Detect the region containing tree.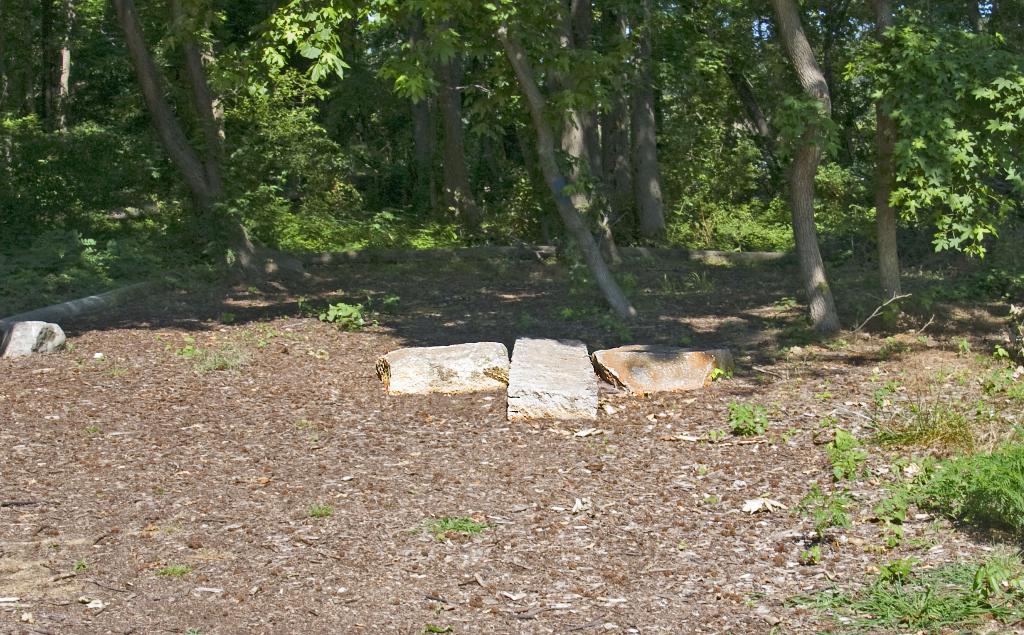
x1=419, y1=0, x2=646, y2=322.
